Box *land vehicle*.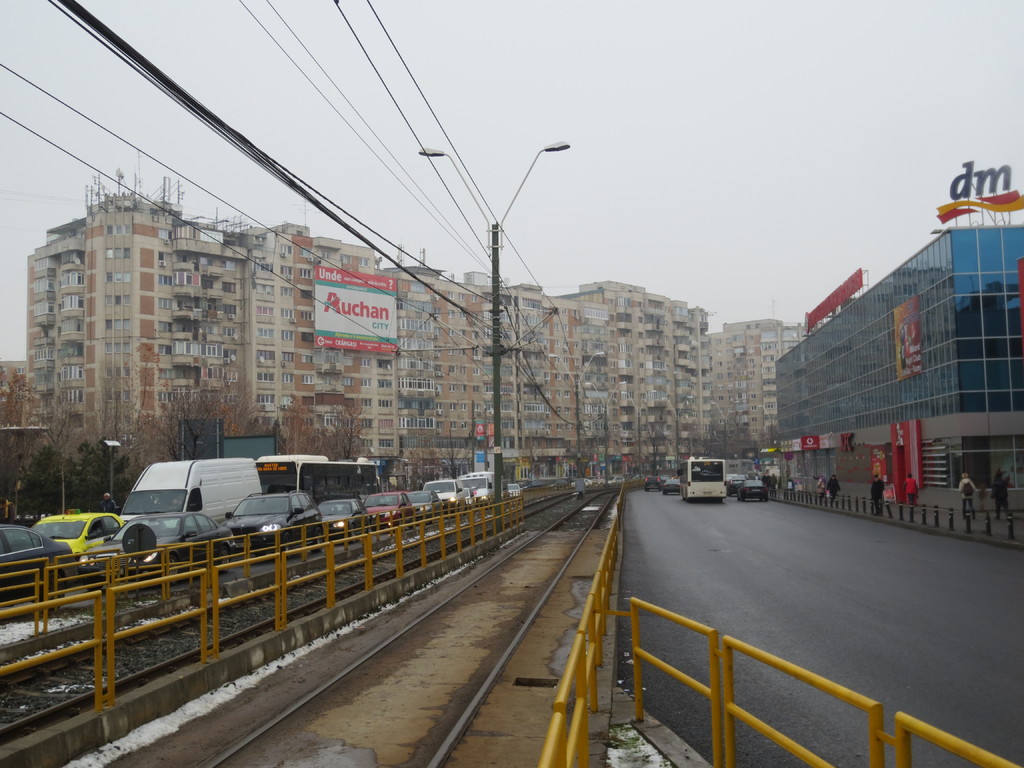
0/524/70/589.
